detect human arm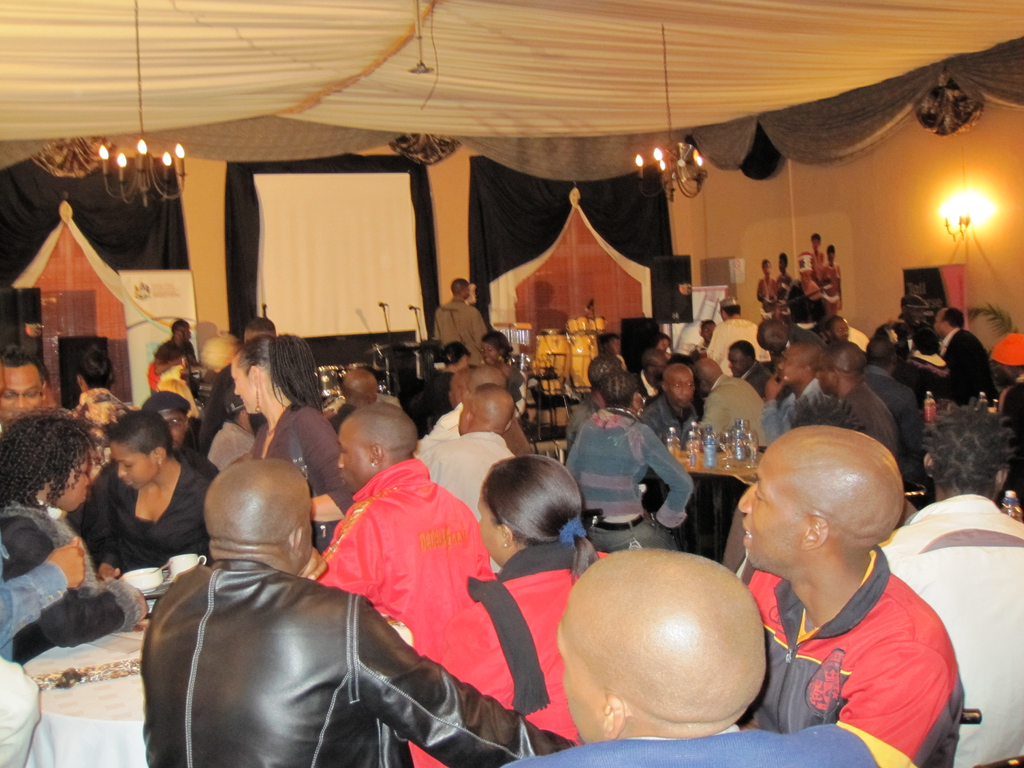
<region>467, 302, 488, 339</region>
